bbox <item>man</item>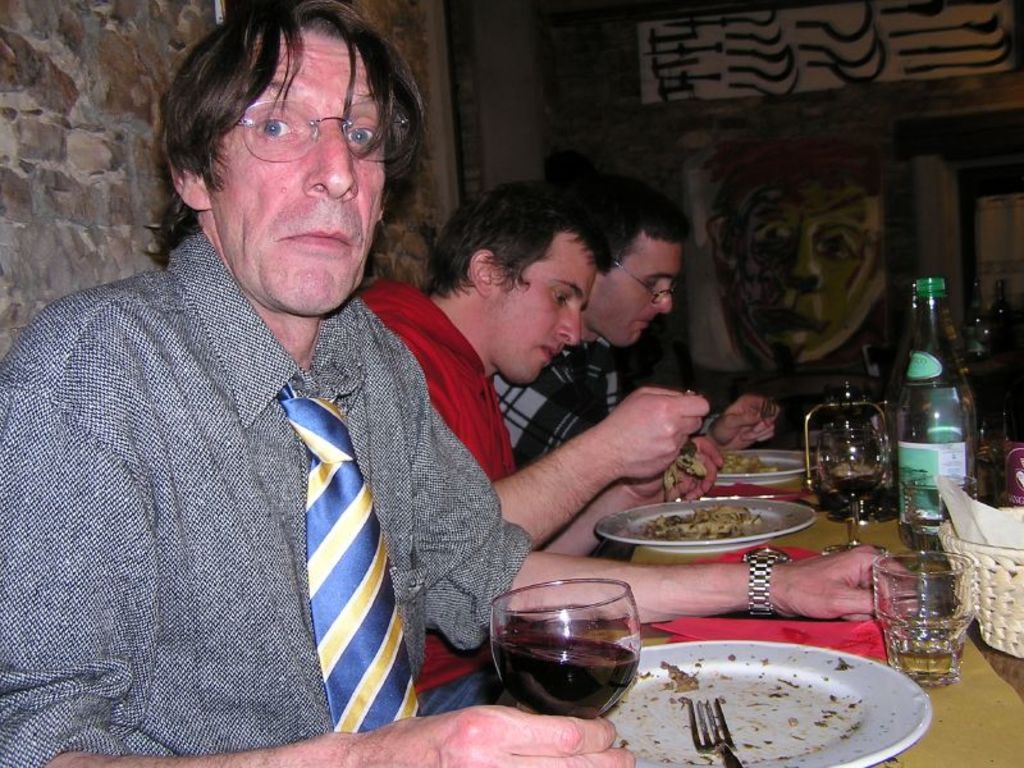
bbox=(0, 0, 916, 767)
